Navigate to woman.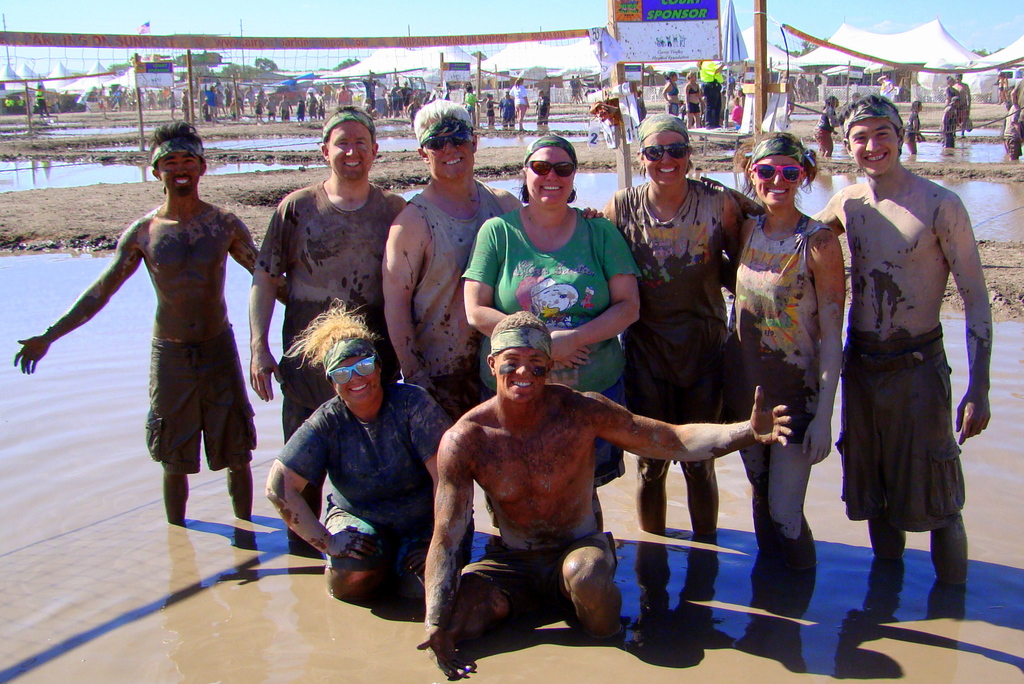
Navigation target: [736, 118, 859, 577].
